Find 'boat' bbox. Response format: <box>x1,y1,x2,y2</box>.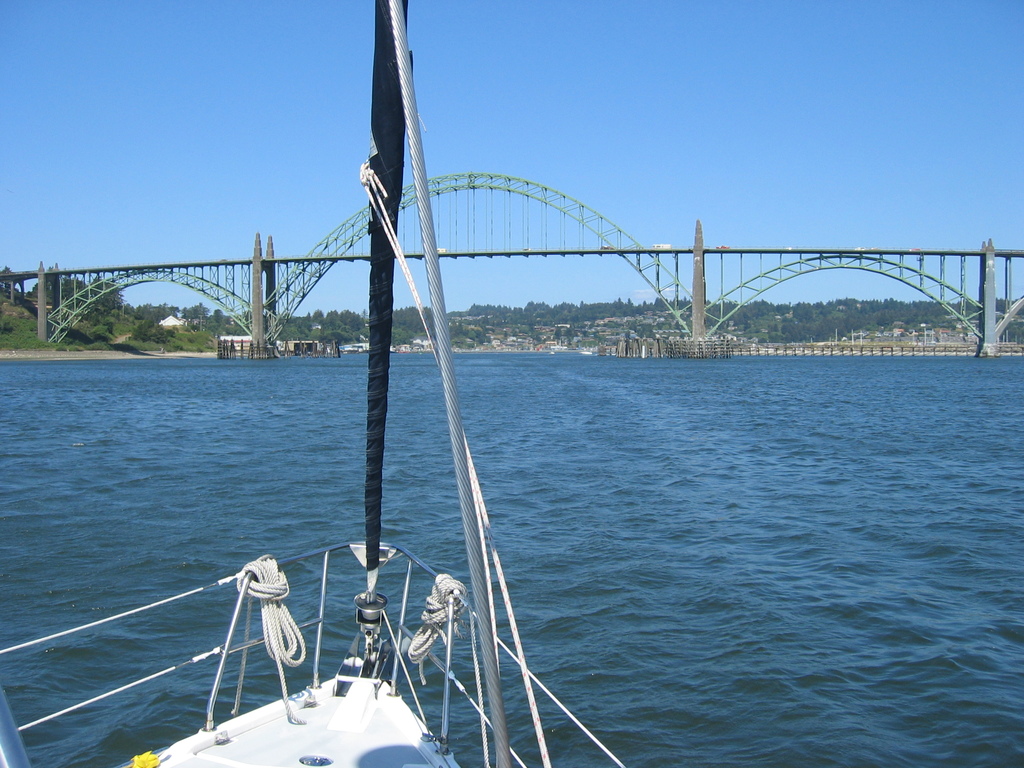
<box>0,4,632,767</box>.
